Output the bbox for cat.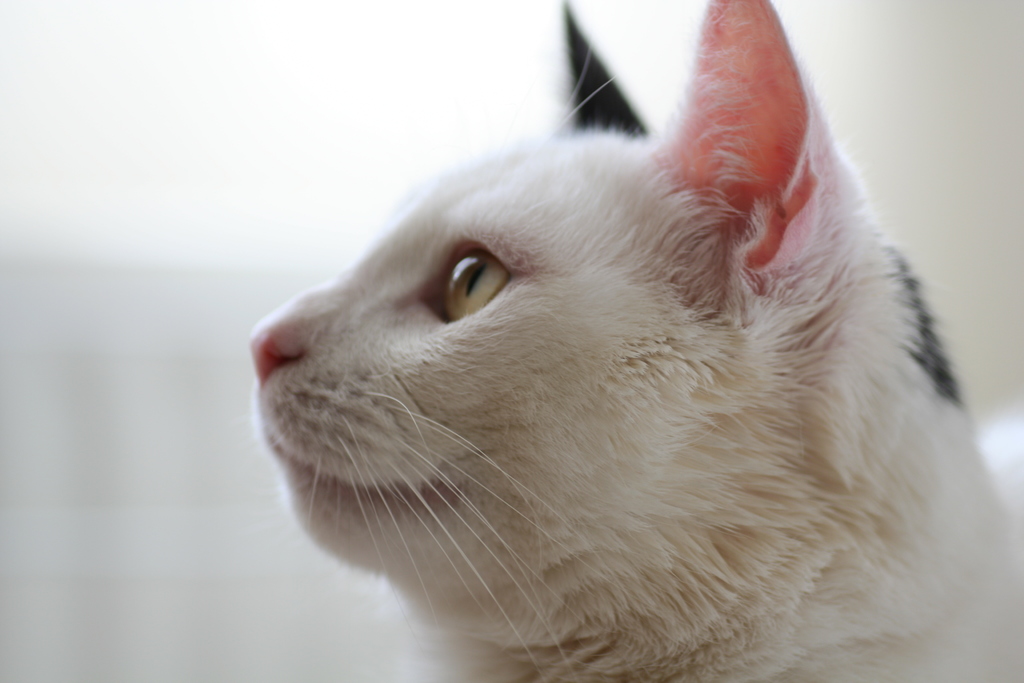
locate(245, 0, 1023, 682).
